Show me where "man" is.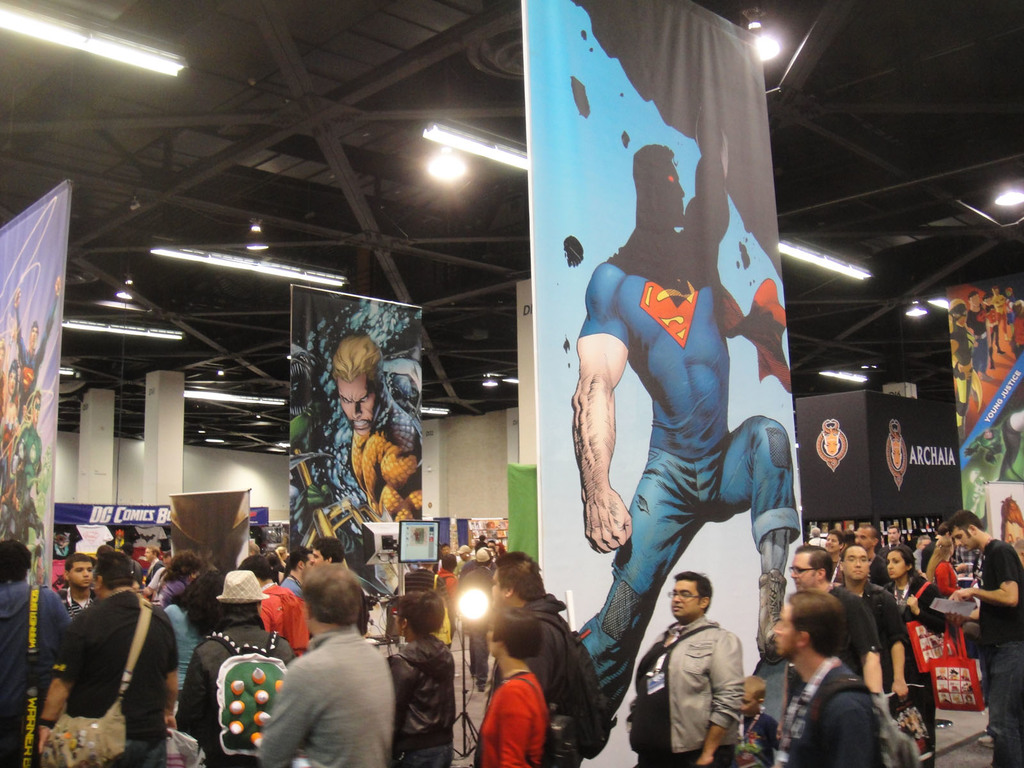
"man" is at (886, 523, 910, 550).
